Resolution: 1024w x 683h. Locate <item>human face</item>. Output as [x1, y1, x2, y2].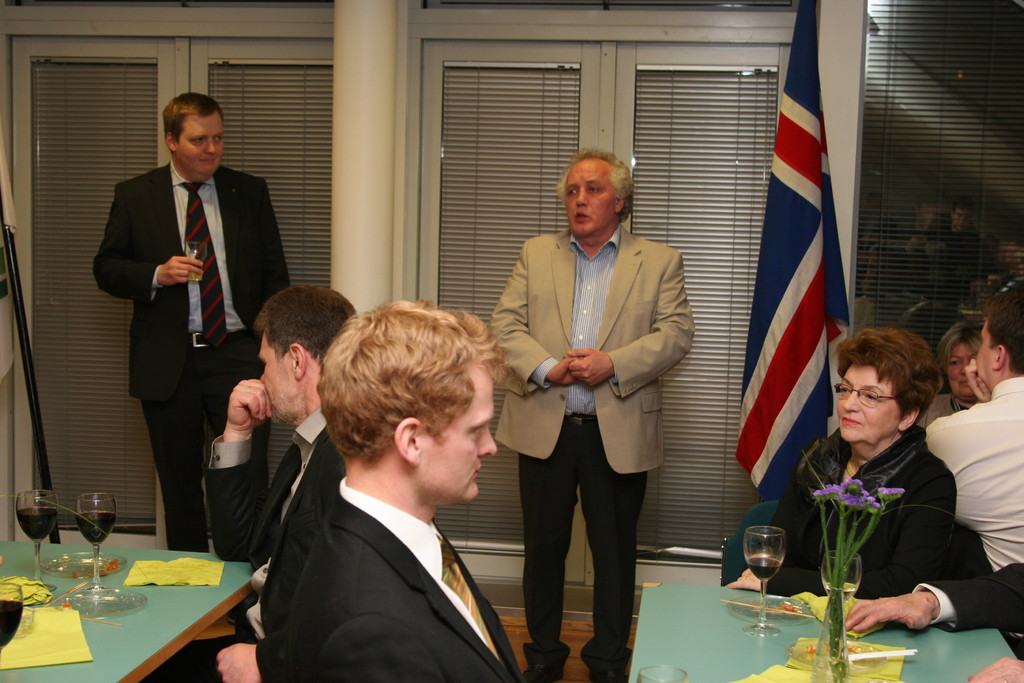
[976, 320, 995, 383].
